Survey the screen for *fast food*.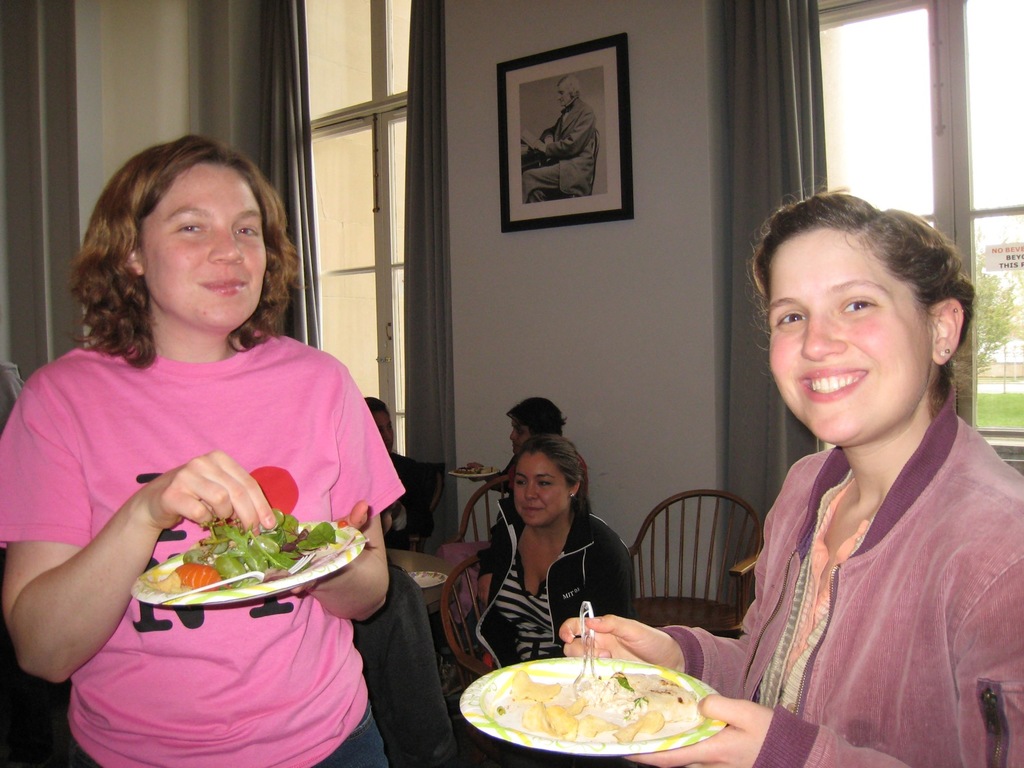
Survey found: [x1=580, y1=710, x2=618, y2=740].
